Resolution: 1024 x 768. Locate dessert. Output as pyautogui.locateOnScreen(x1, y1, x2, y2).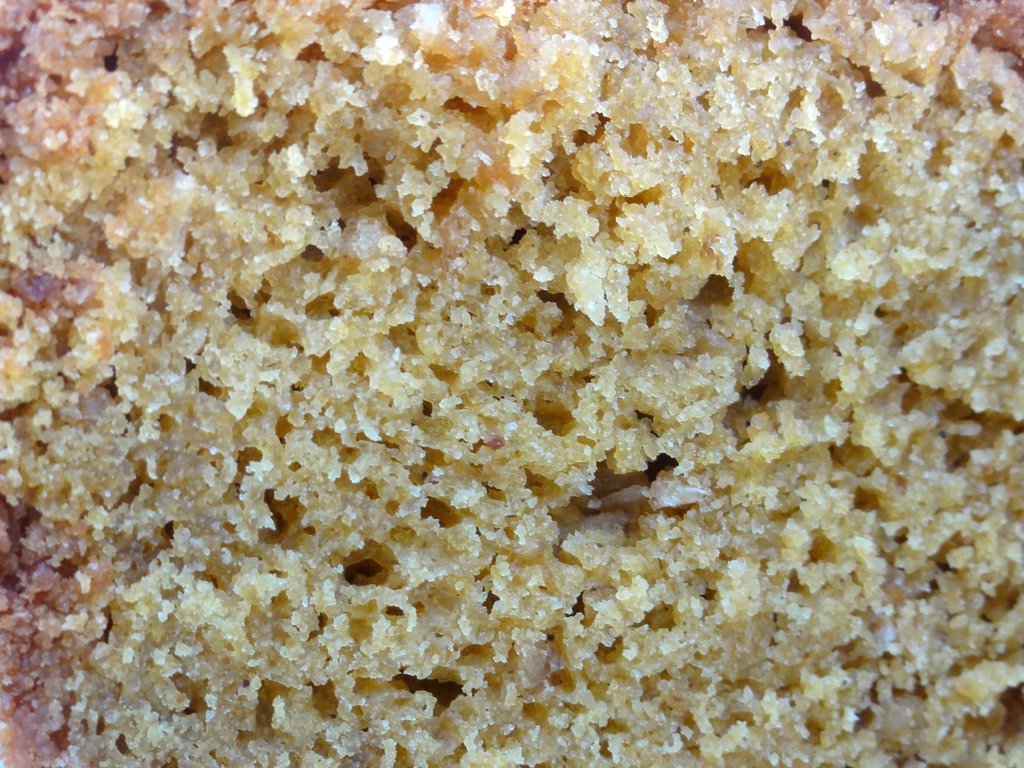
pyautogui.locateOnScreen(0, 0, 1023, 767).
